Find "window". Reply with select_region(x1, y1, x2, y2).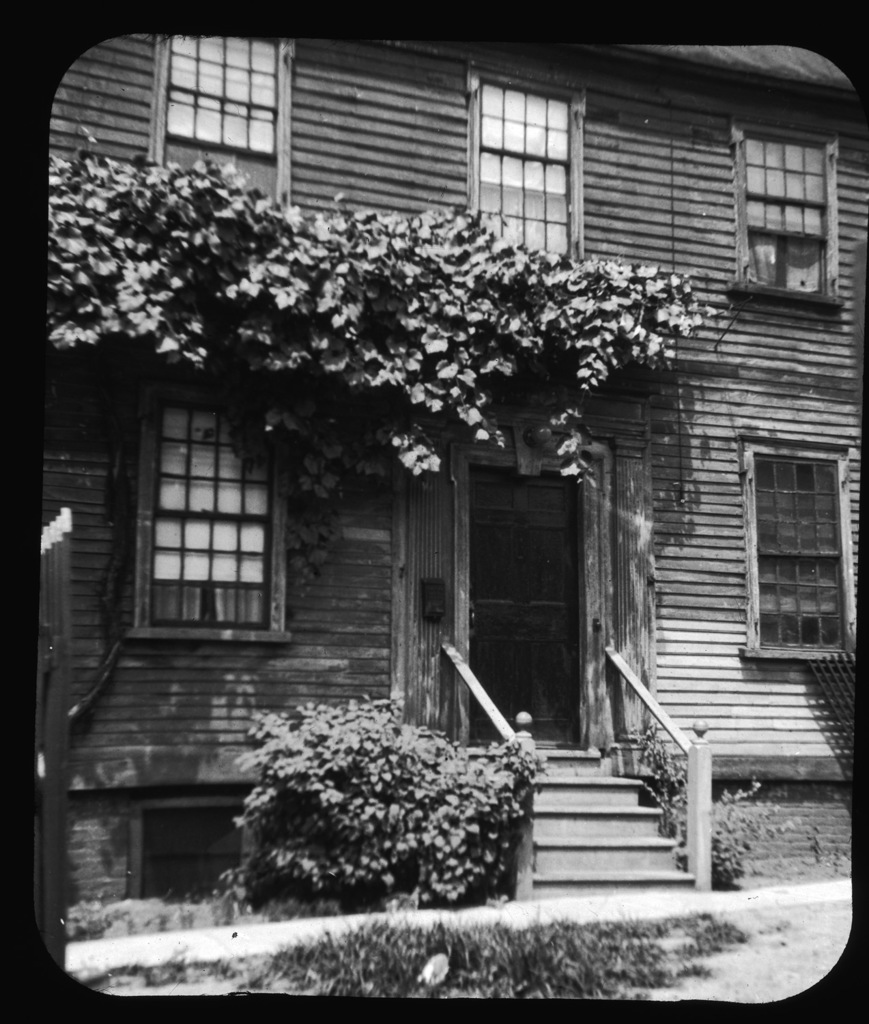
select_region(141, 391, 282, 638).
